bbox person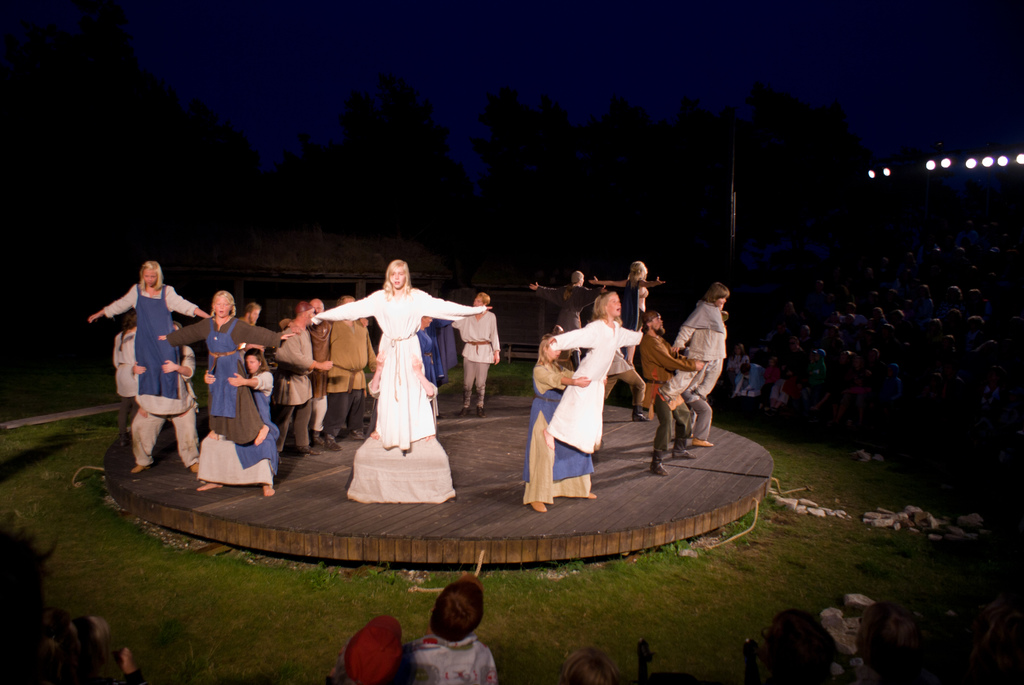
{"left": 521, "top": 333, "right": 598, "bottom": 513}
